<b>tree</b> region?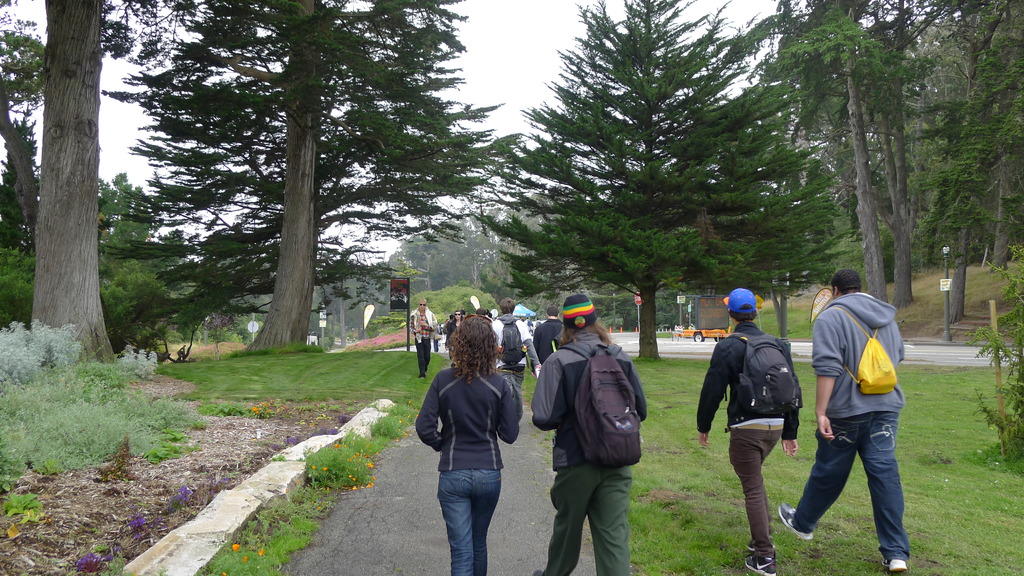
left=518, top=26, right=813, bottom=339
